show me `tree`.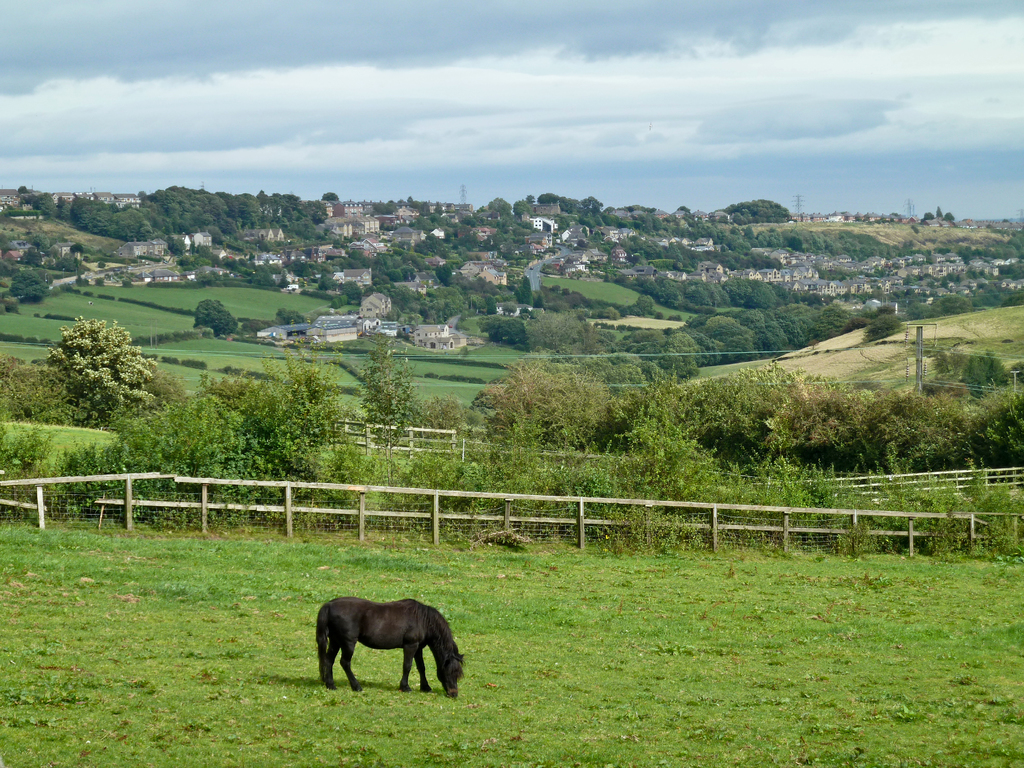
`tree` is here: 513, 198, 536, 216.
